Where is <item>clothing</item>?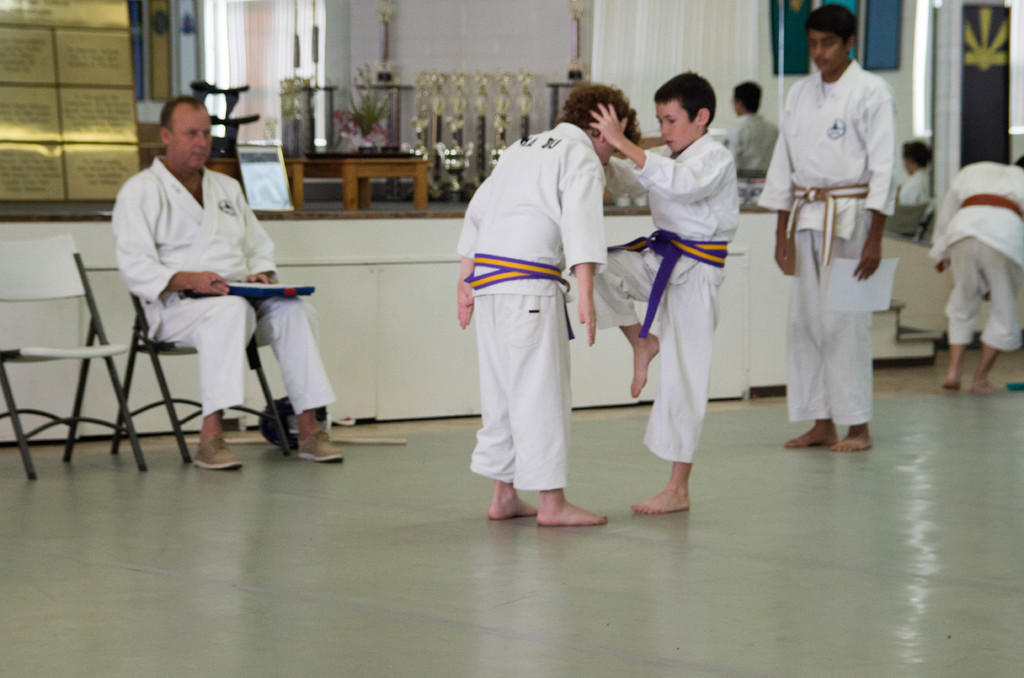
<bbox>712, 111, 781, 180</bbox>.
